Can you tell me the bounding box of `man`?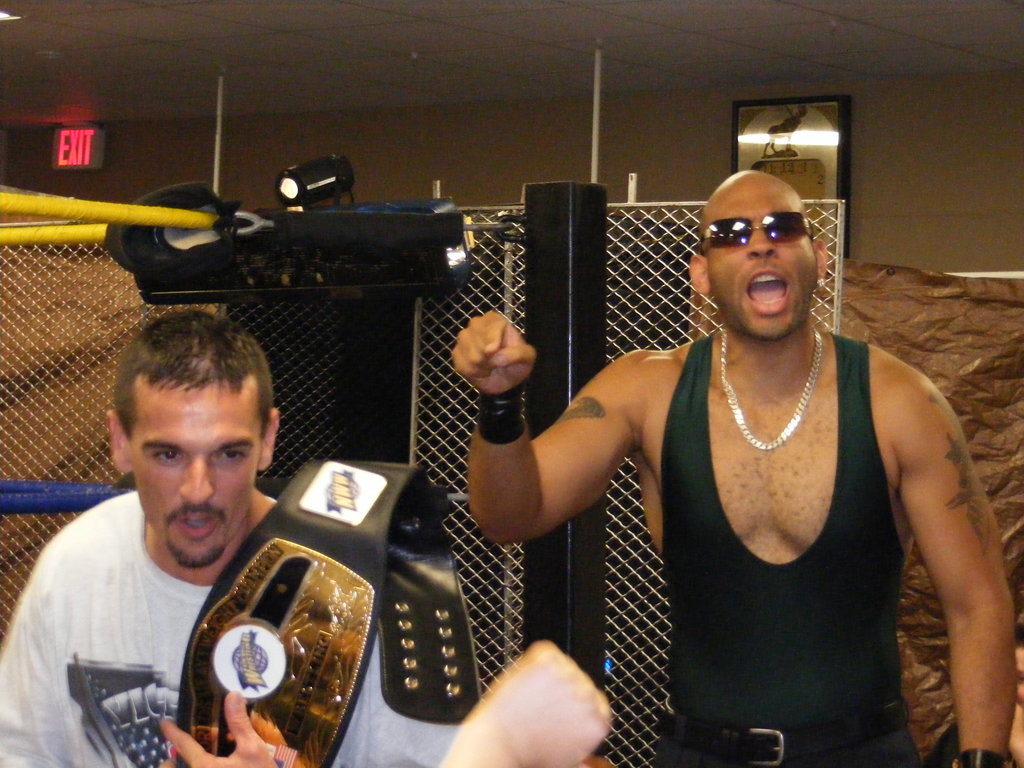
bbox(446, 156, 998, 755).
